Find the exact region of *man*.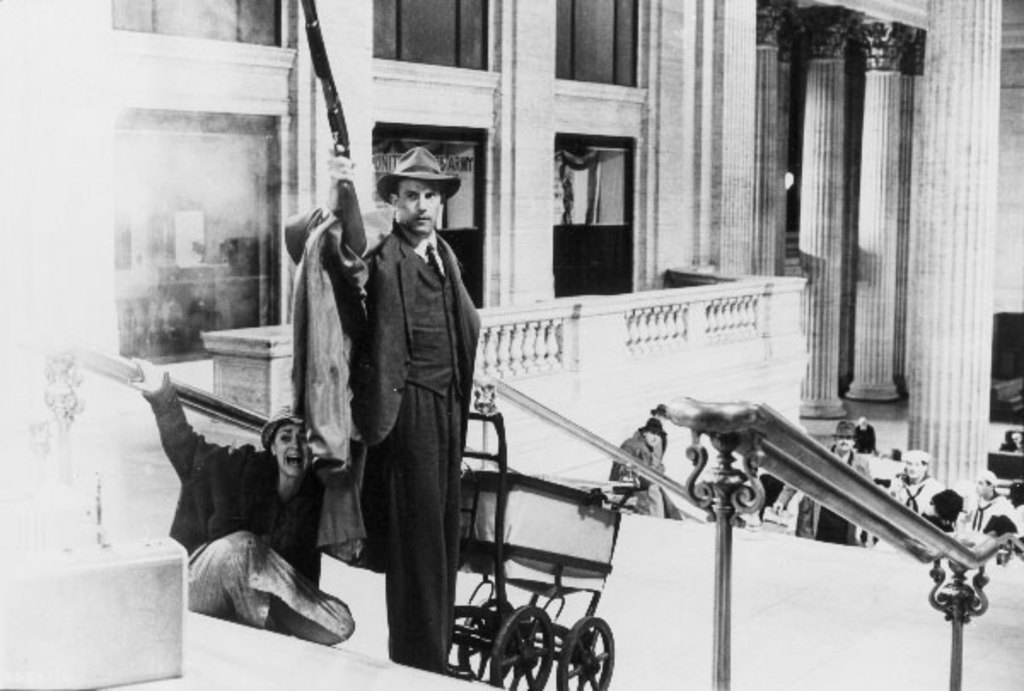
Exact region: l=886, t=447, r=942, b=522.
